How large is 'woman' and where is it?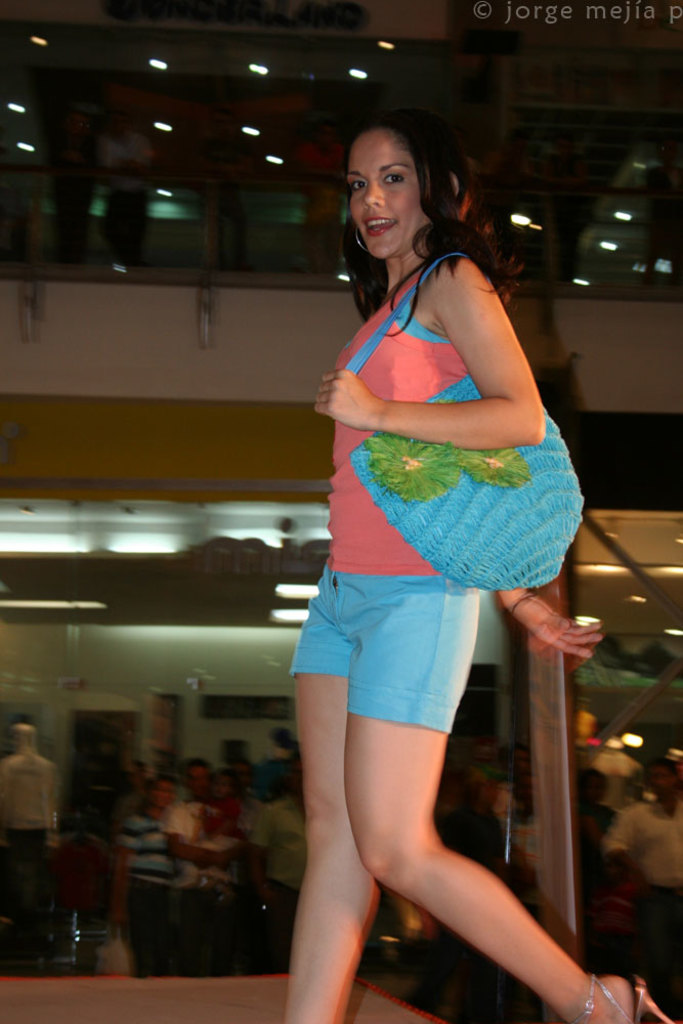
Bounding box: bbox(280, 106, 682, 1023).
